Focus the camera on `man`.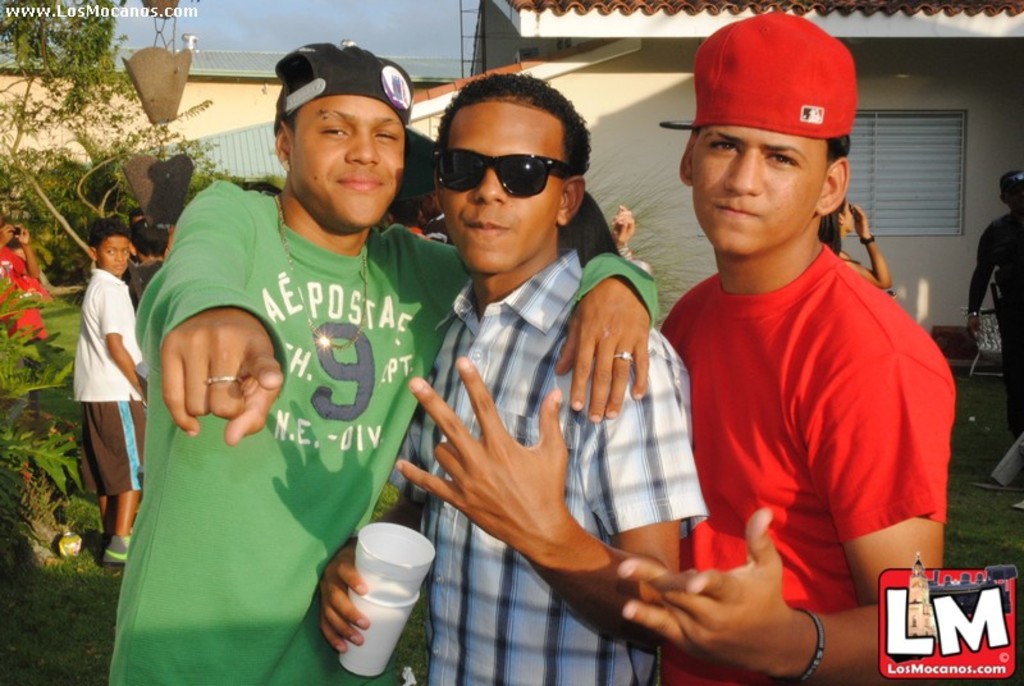
Focus region: pyautogui.locateOnScreen(319, 79, 709, 685).
